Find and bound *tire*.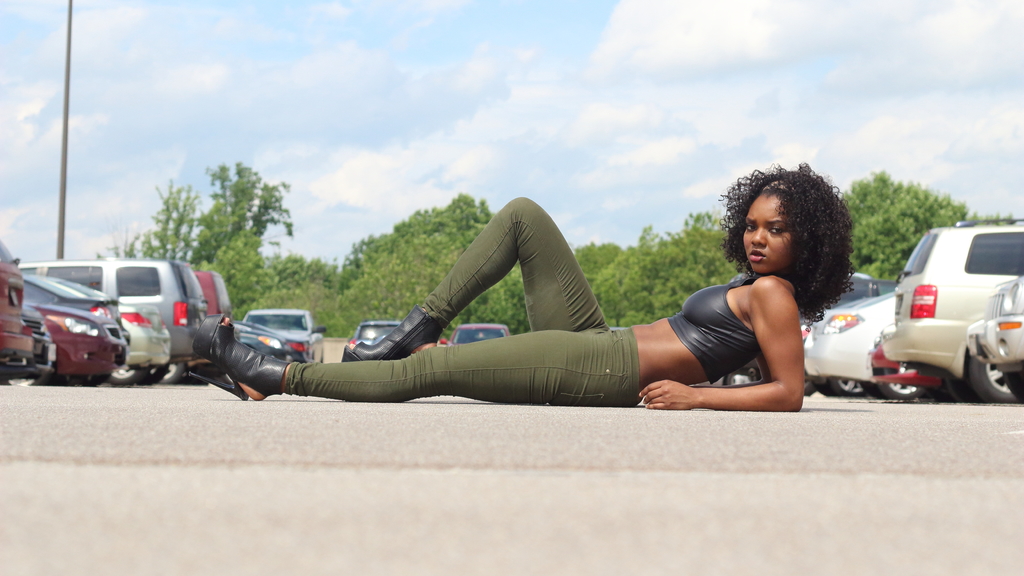
Bound: (x1=164, y1=360, x2=186, y2=380).
